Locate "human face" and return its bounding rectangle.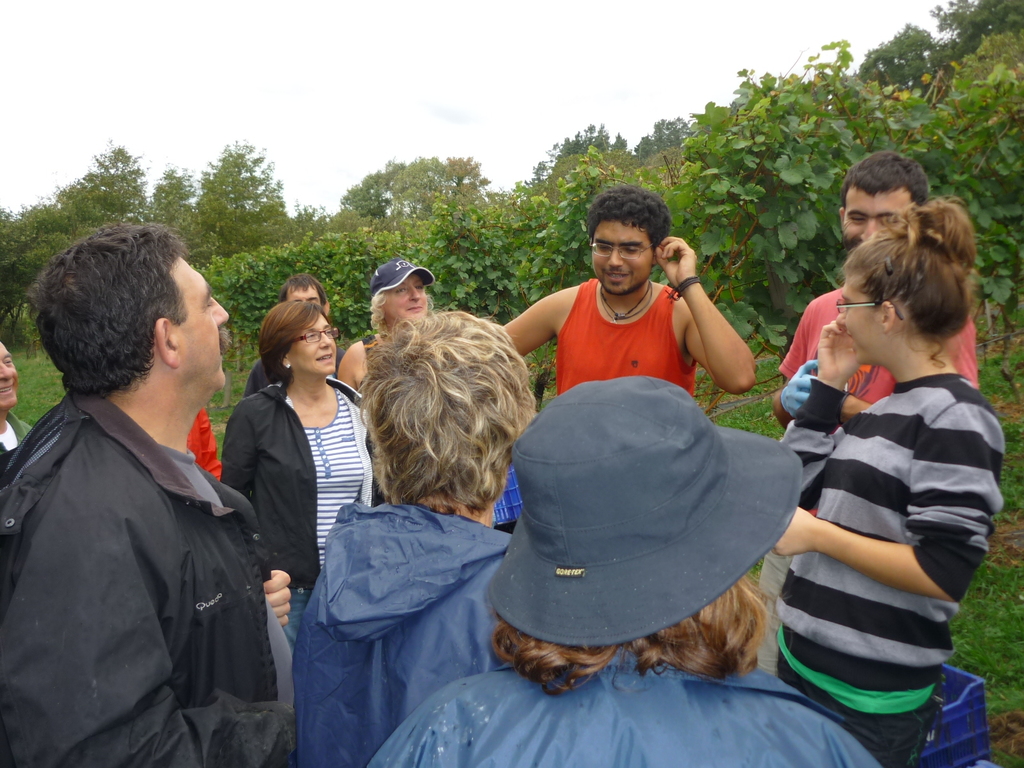
[x1=288, y1=312, x2=337, y2=380].
